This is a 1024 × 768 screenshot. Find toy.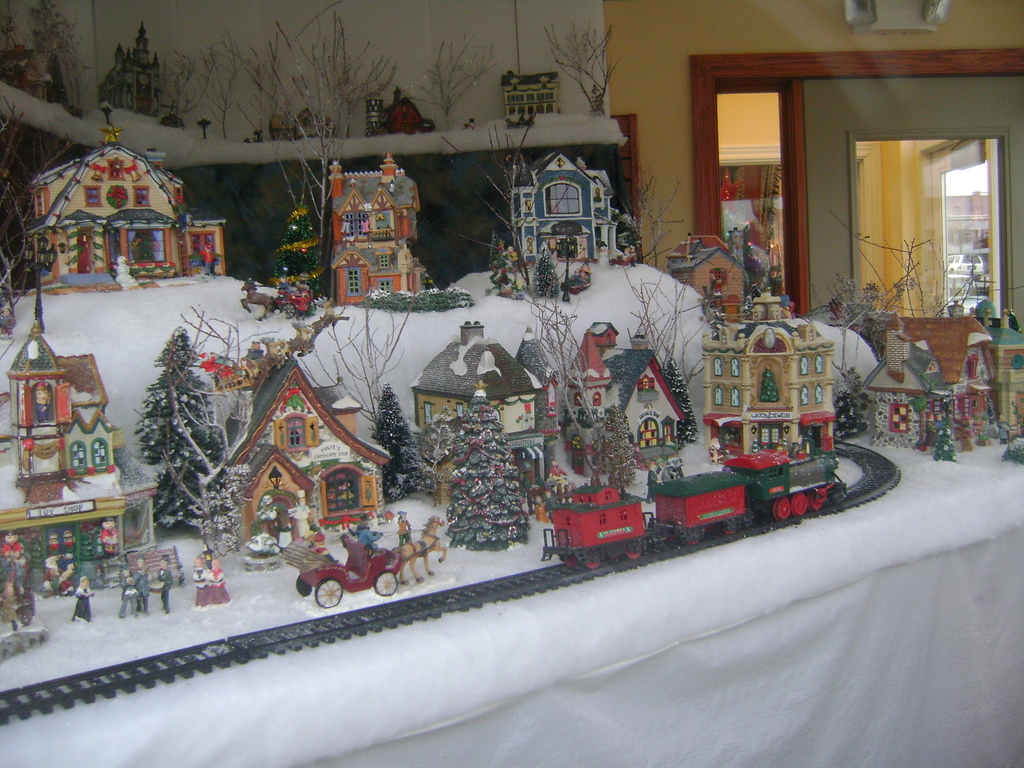
Bounding box: bbox(321, 142, 419, 296).
